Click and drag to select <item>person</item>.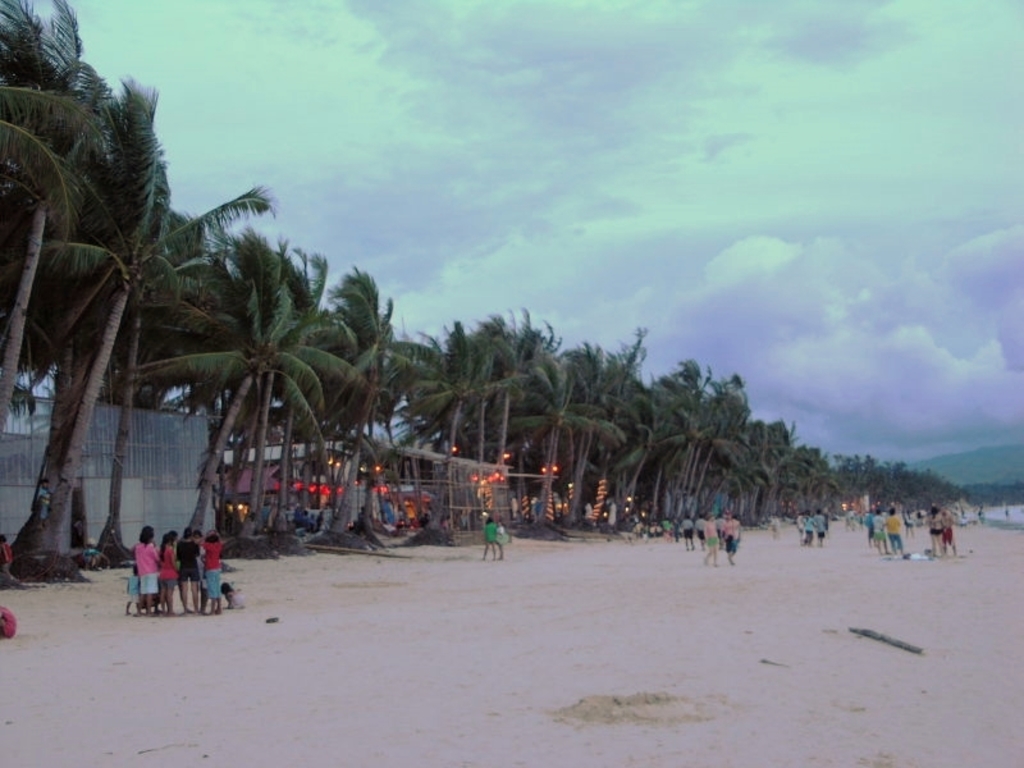
Selection: locate(582, 500, 596, 531).
